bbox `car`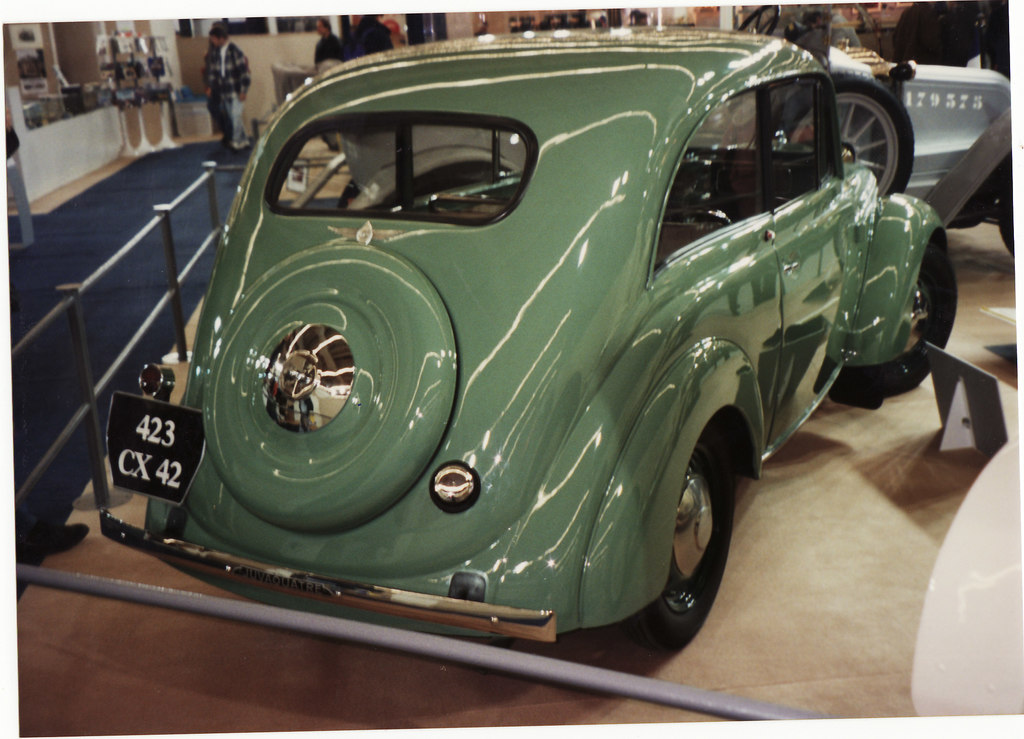
x1=86, y1=25, x2=954, y2=670
